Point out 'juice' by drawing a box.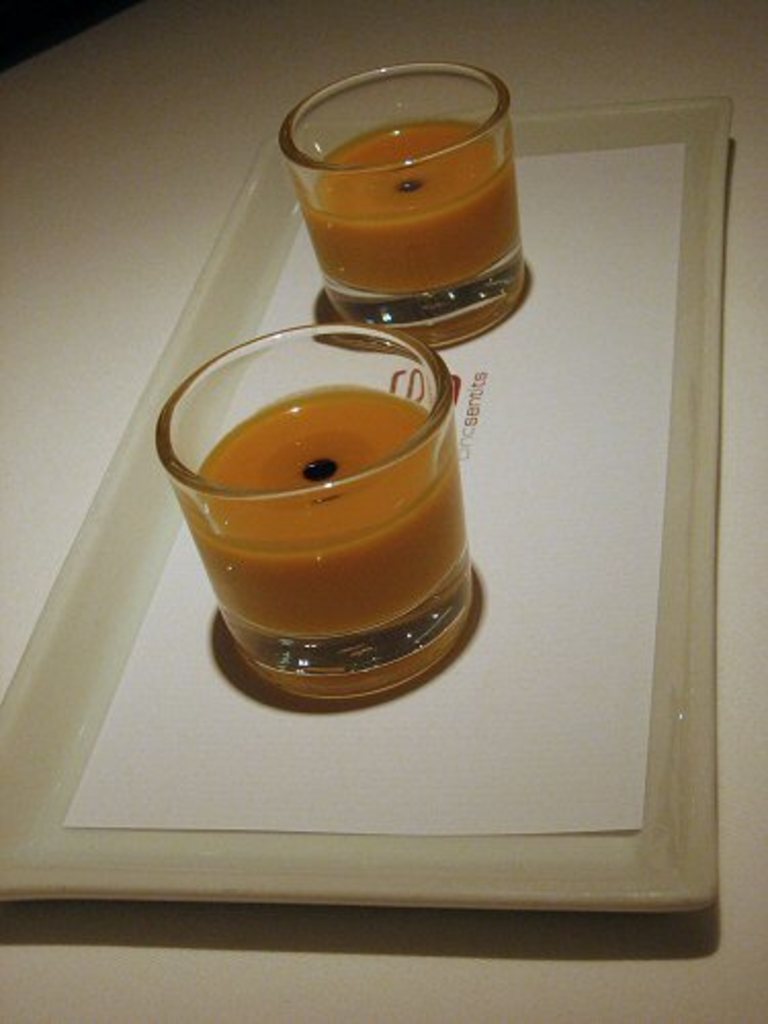
(left=166, top=383, right=469, bottom=694).
